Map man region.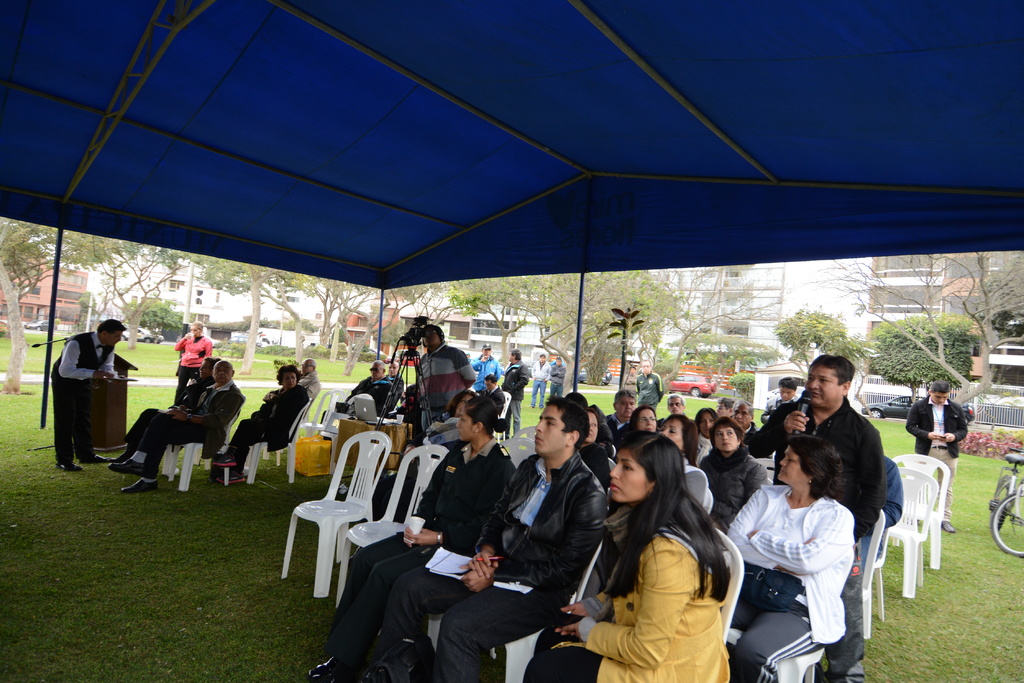
Mapped to <box>846,452,906,569</box>.
